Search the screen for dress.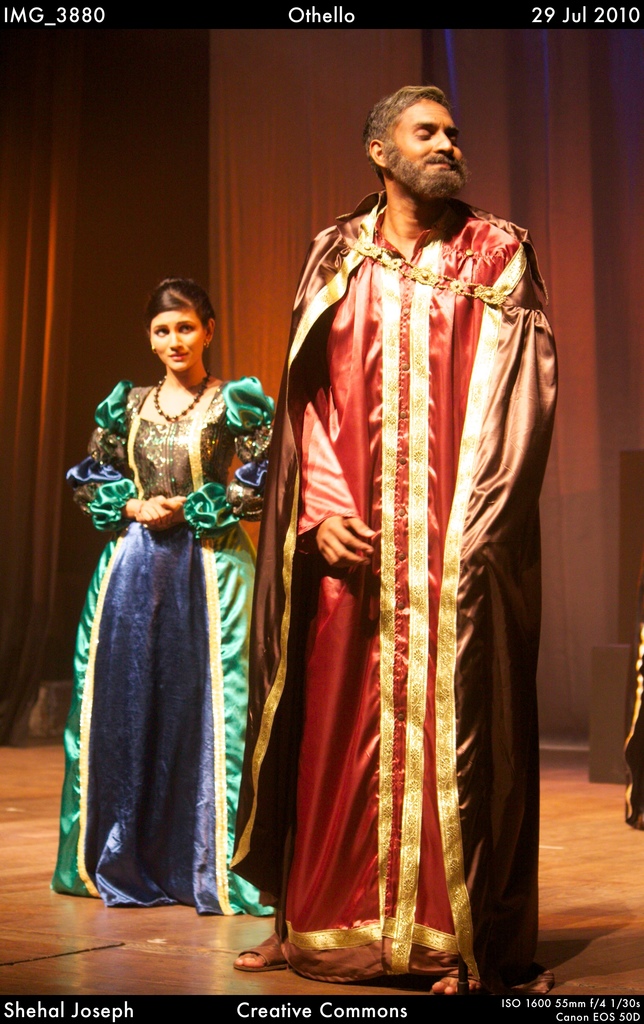
Found at left=44, top=384, right=305, bottom=911.
